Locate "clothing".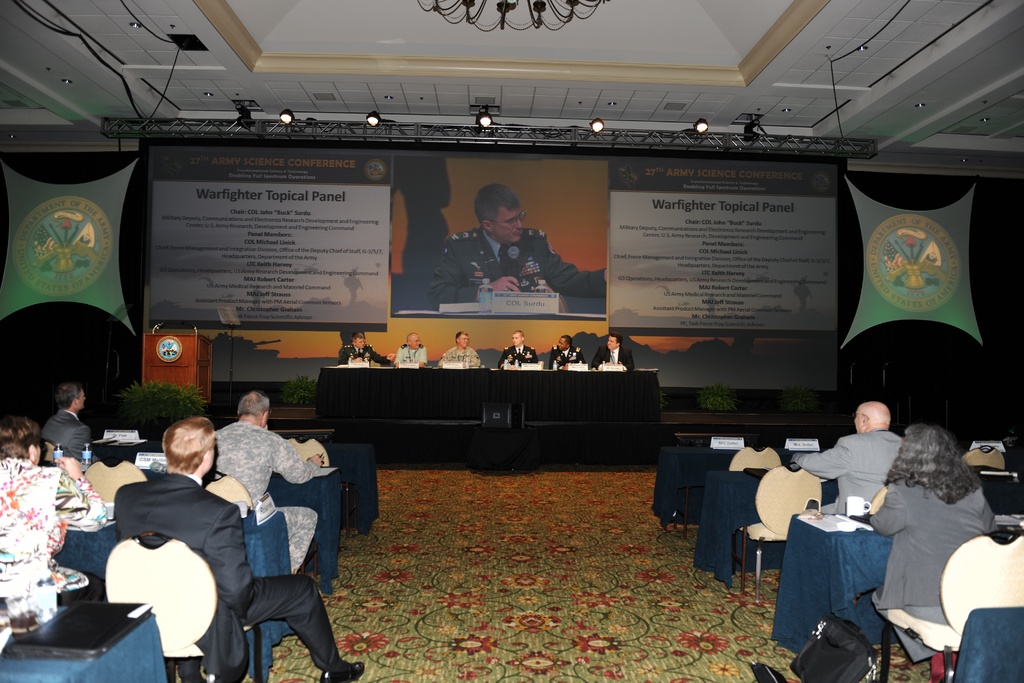
Bounding box: region(348, 275, 358, 302).
